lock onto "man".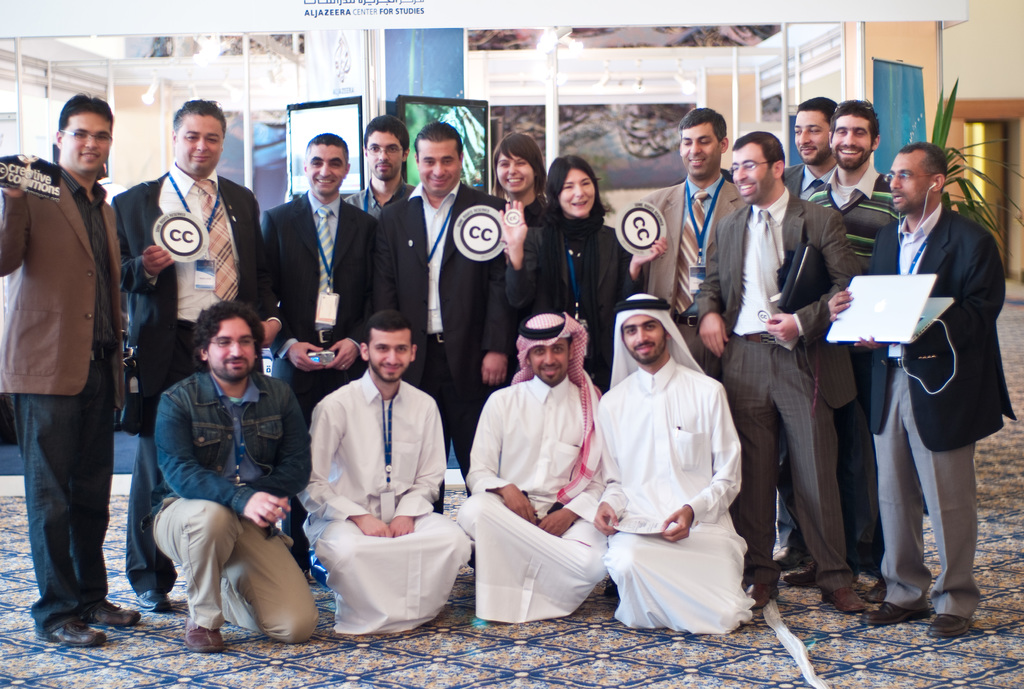
Locked: {"x1": 0, "y1": 91, "x2": 131, "y2": 645}.
